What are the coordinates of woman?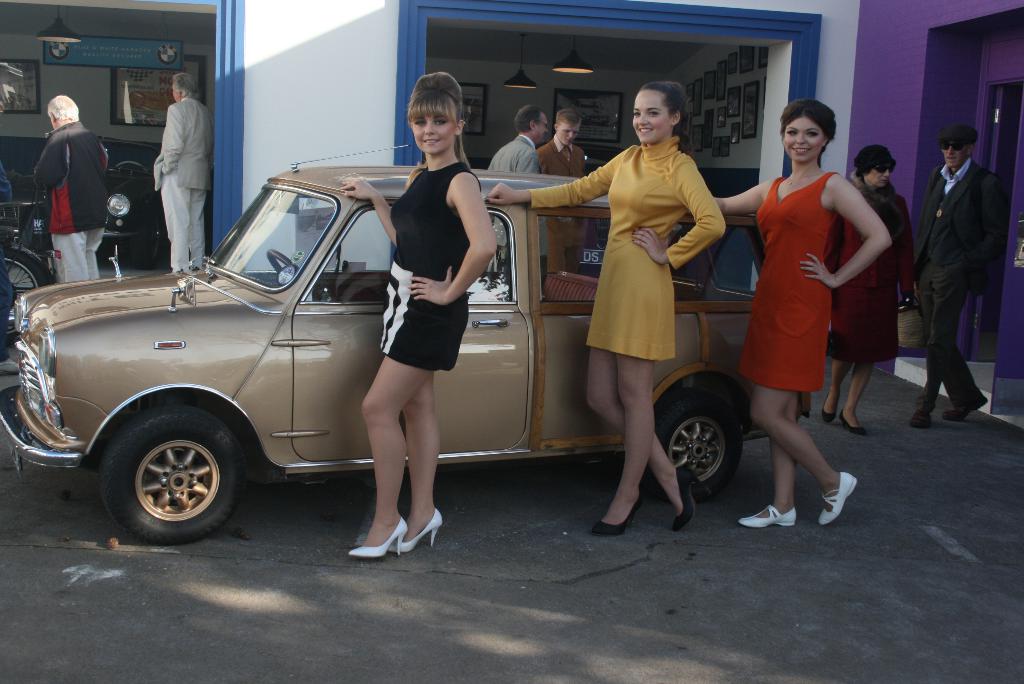
<bbox>335, 99, 492, 561</bbox>.
